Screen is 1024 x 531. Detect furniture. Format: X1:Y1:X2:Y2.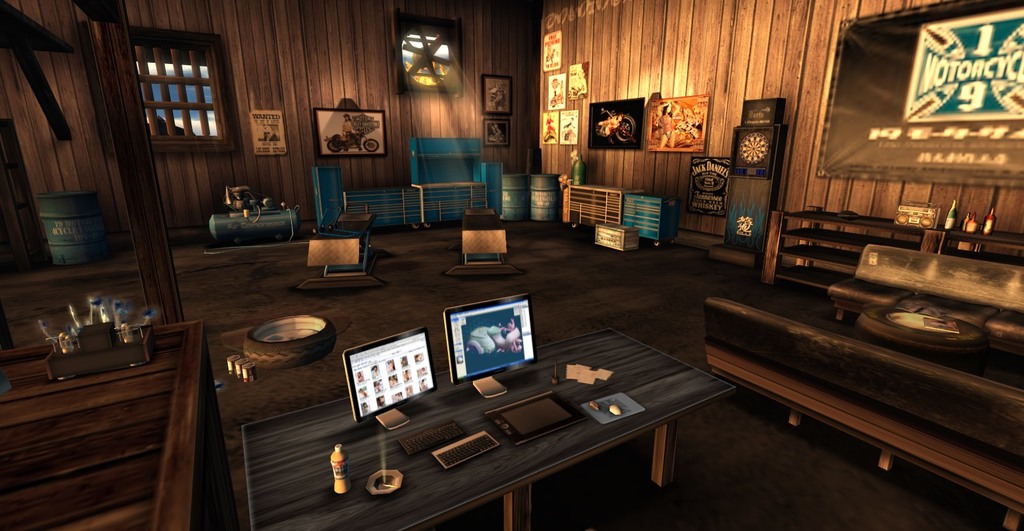
762:207:1023:296.
